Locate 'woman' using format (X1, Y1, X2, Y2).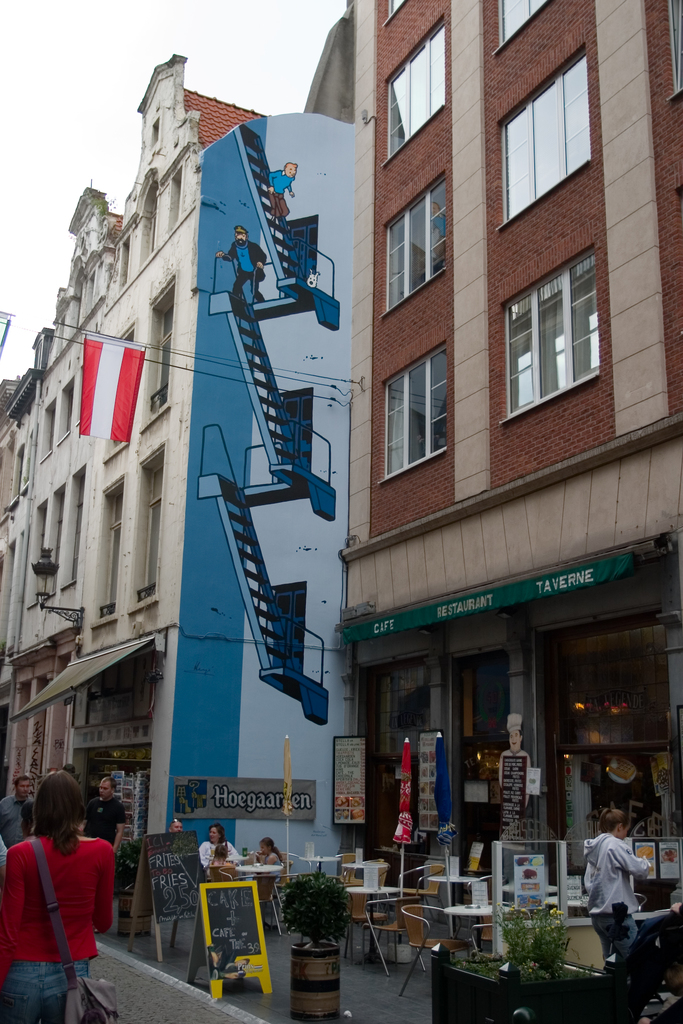
(6, 767, 124, 1016).
